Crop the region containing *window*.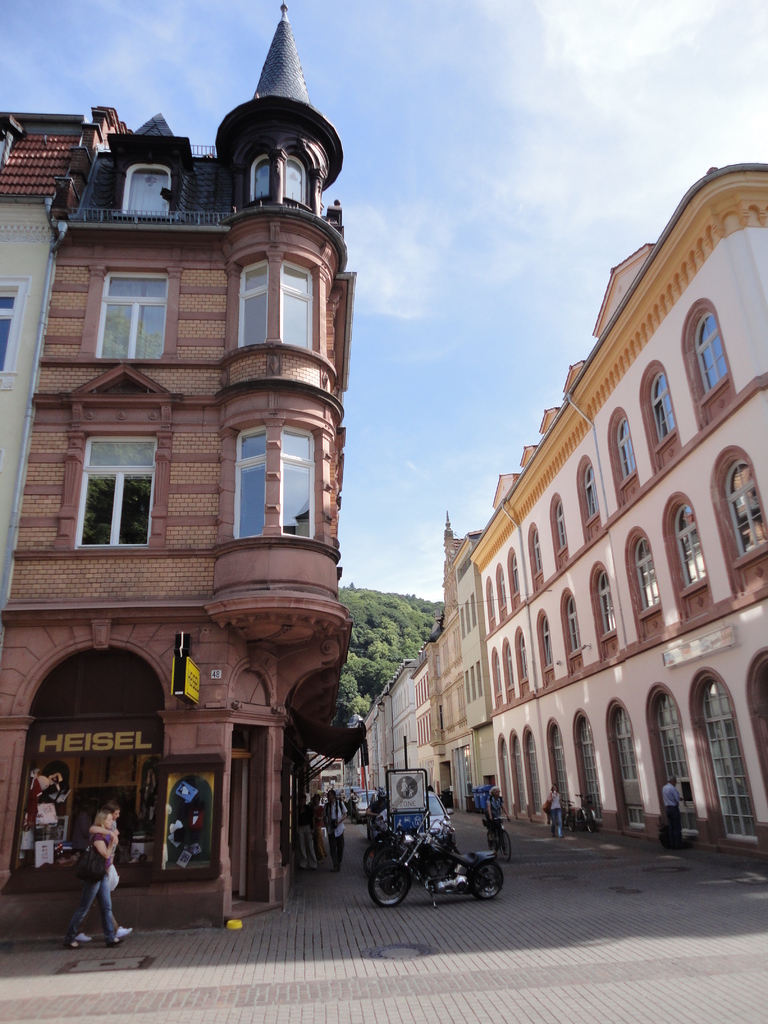
Crop region: {"left": 61, "top": 415, "right": 156, "bottom": 552}.
